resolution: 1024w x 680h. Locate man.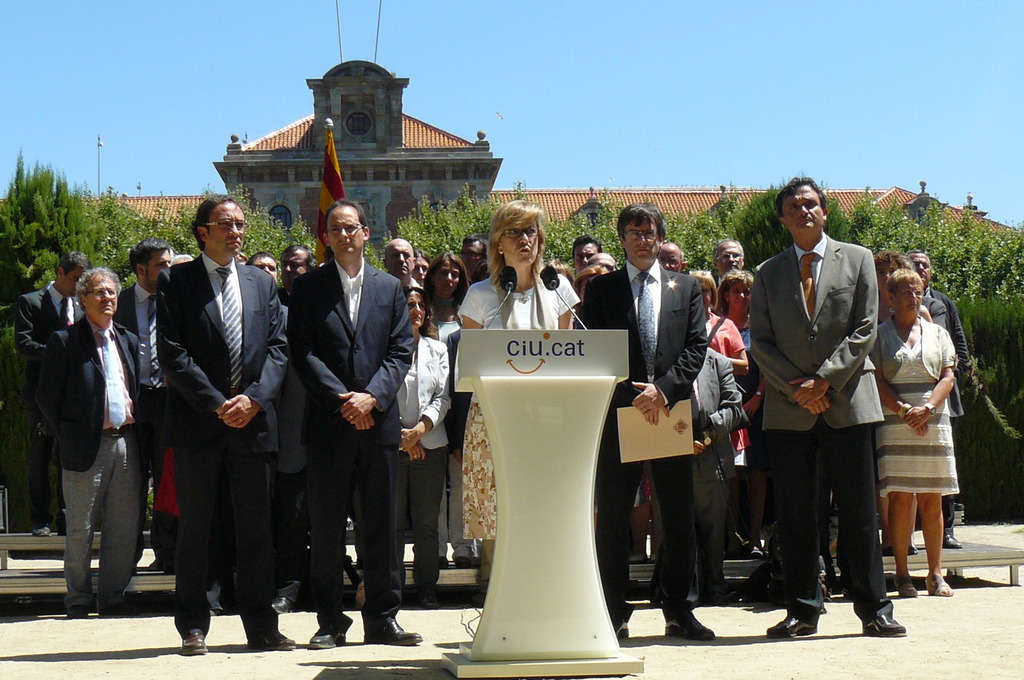
bbox=[378, 237, 420, 289].
